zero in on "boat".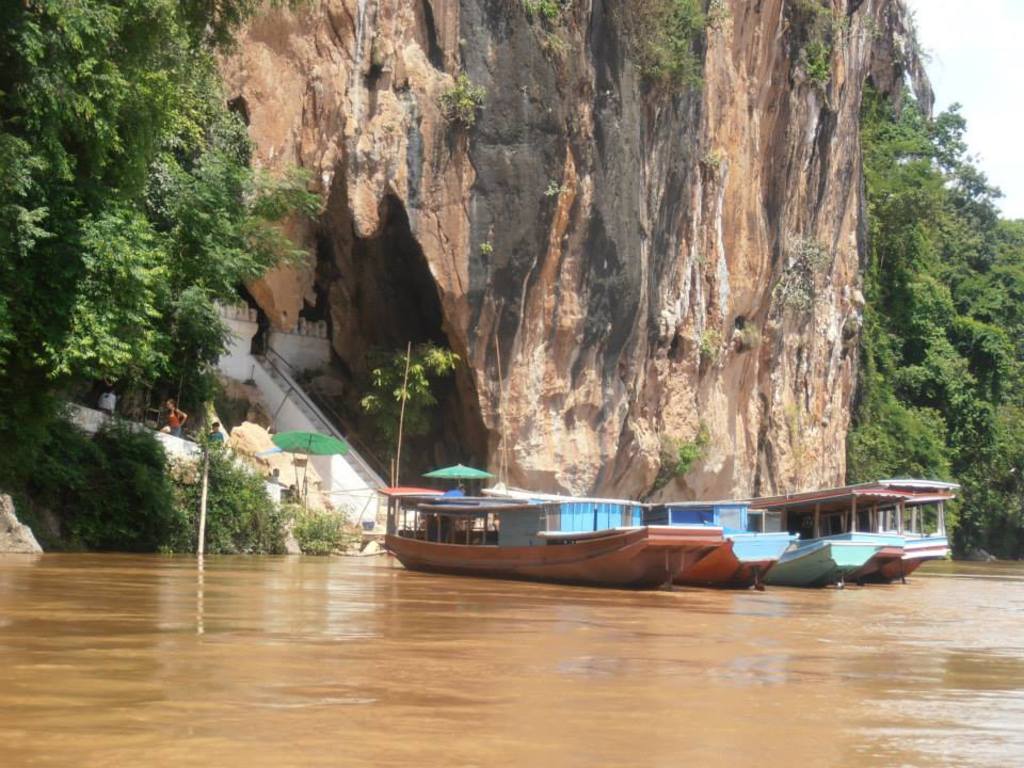
Zeroed in: region(636, 496, 782, 583).
